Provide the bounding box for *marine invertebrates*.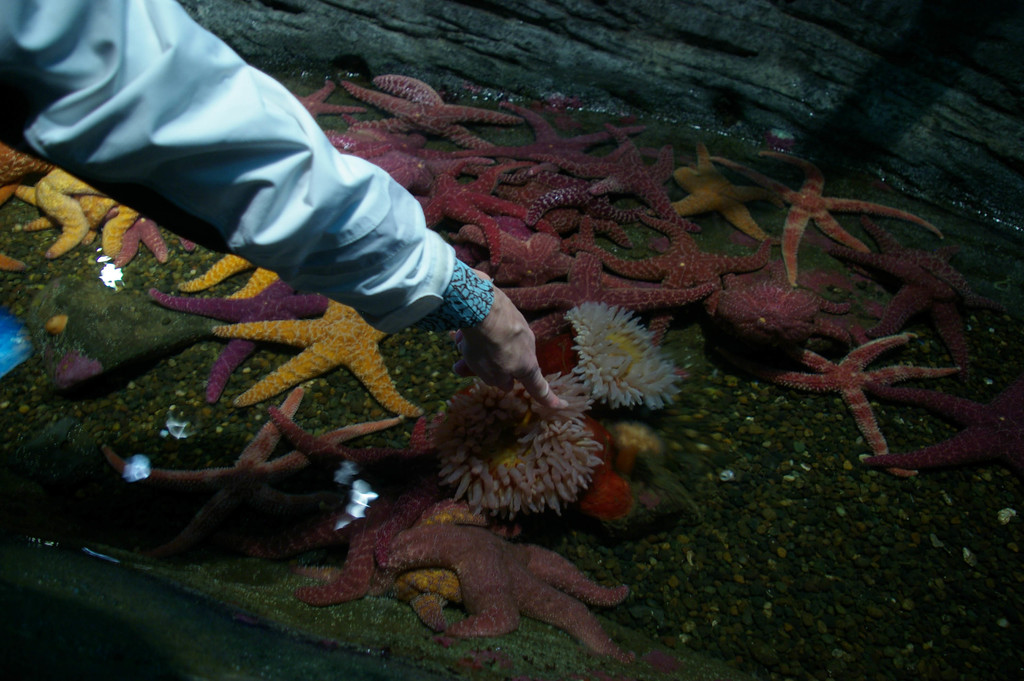
(x1=544, y1=120, x2=696, y2=209).
